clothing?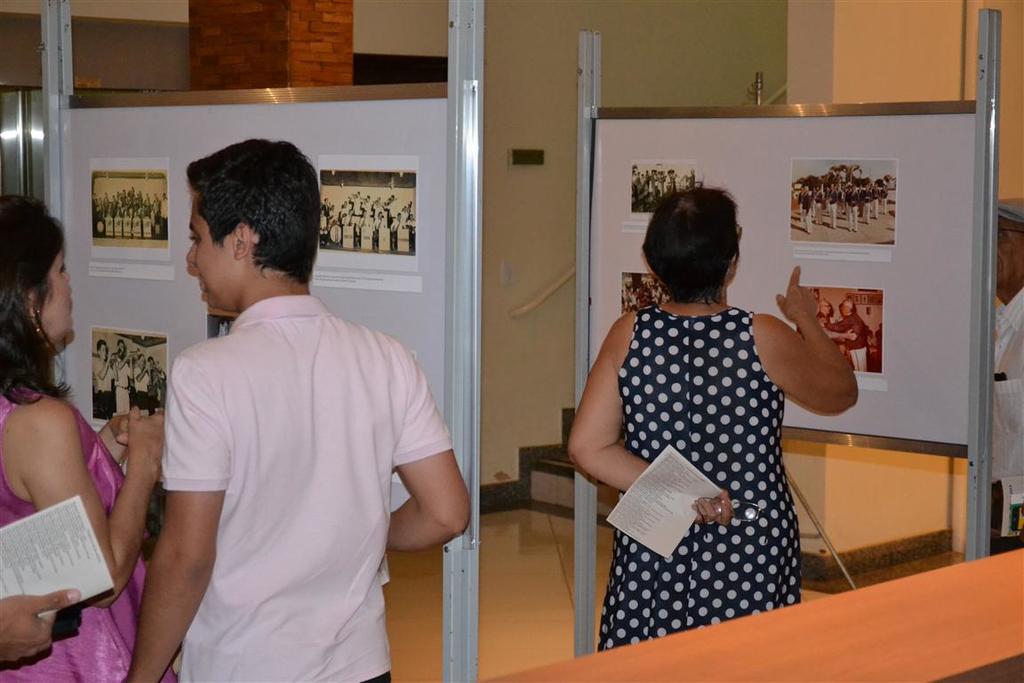
134:366:149:412
